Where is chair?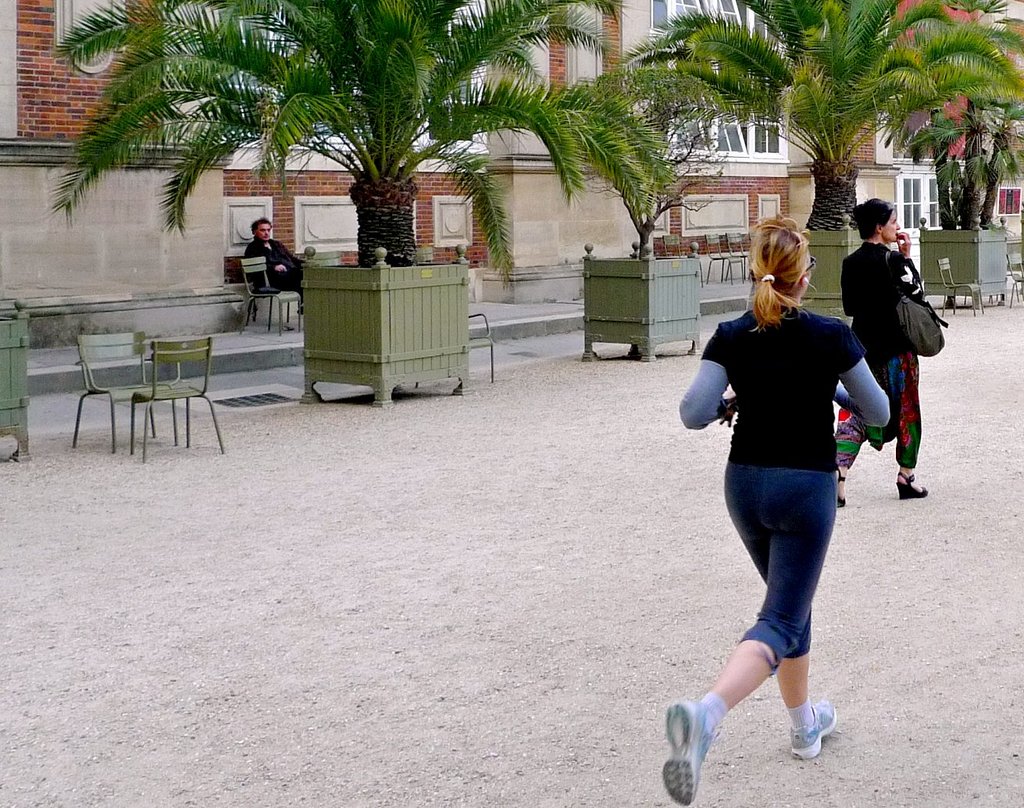
bbox=[703, 232, 745, 283].
